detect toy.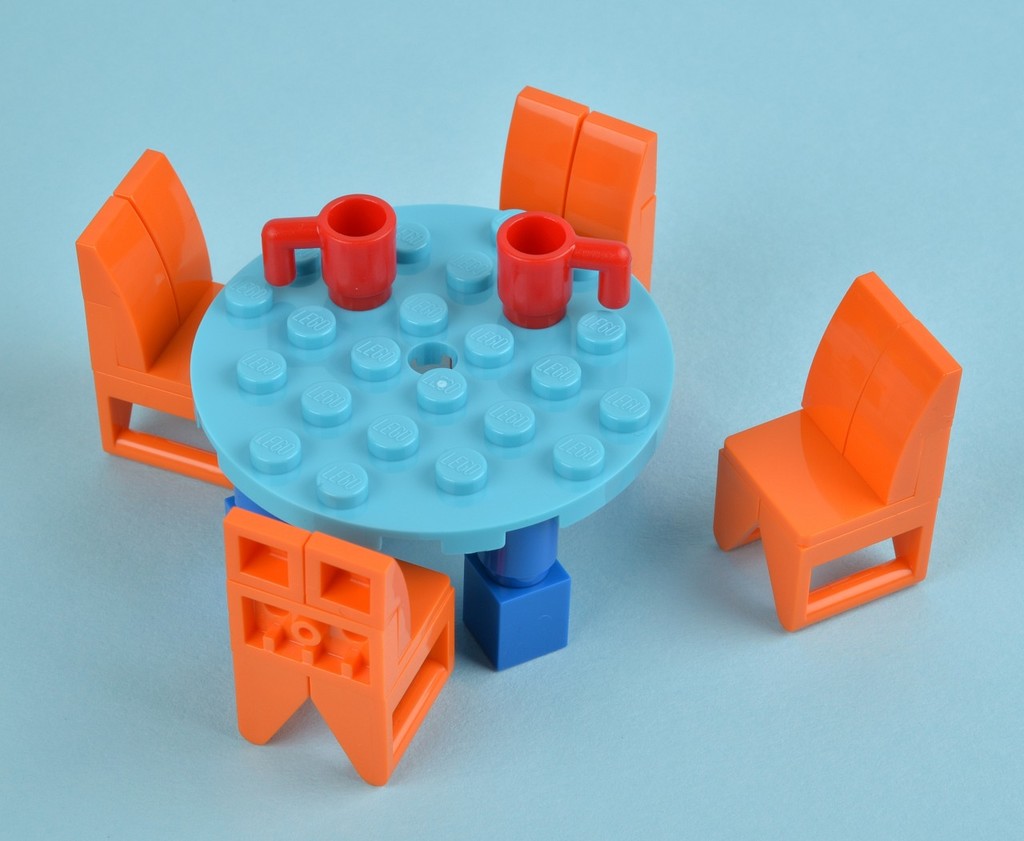
Detected at [x1=496, y1=208, x2=627, y2=327].
